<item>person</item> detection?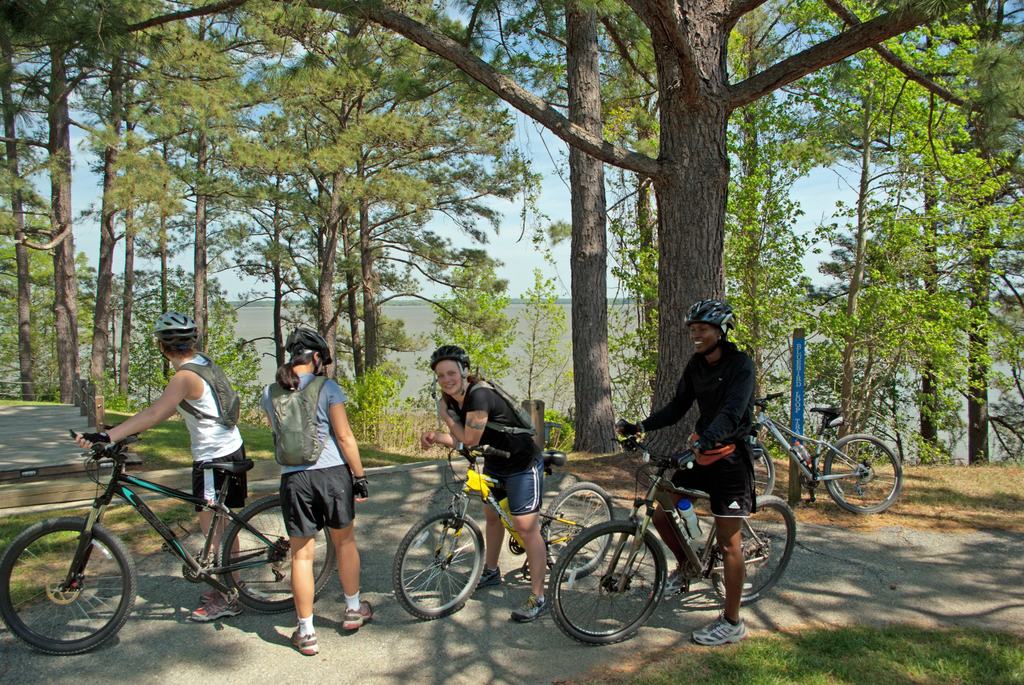
76:312:253:622
